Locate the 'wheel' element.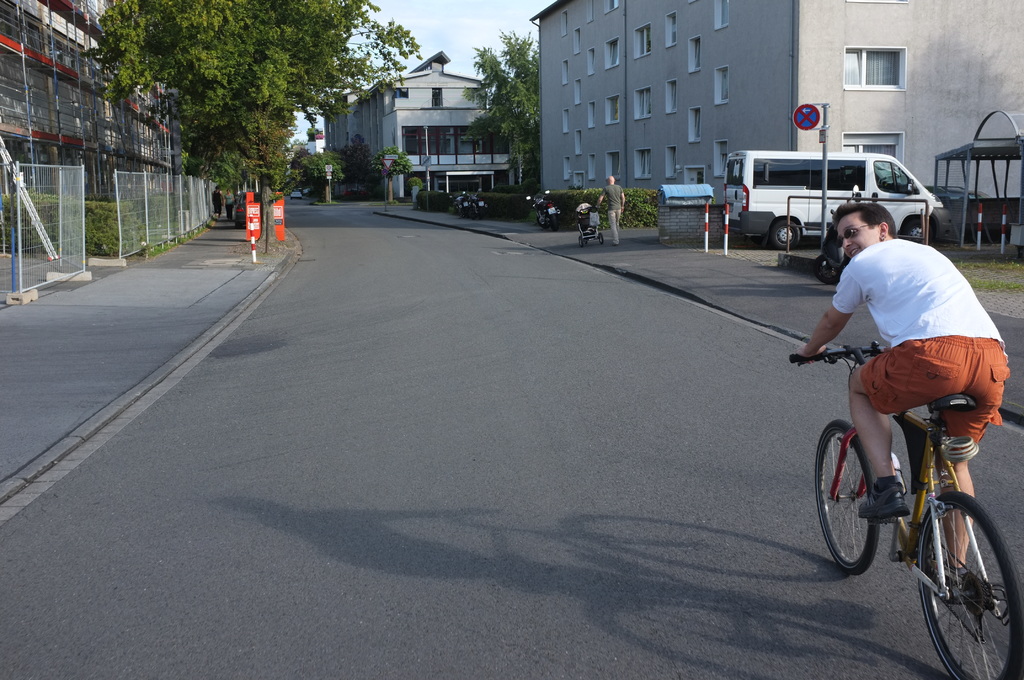
Element bbox: left=547, top=209, right=559, bottom=233.
